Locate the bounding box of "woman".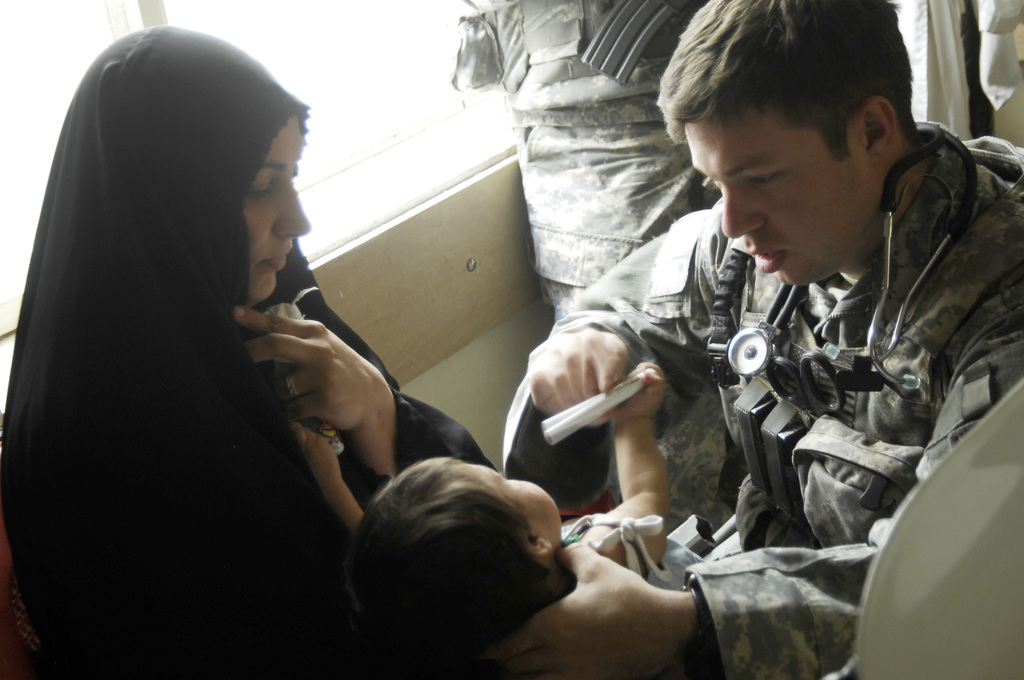
Bounding box: box(0, 25, 496, 679).
